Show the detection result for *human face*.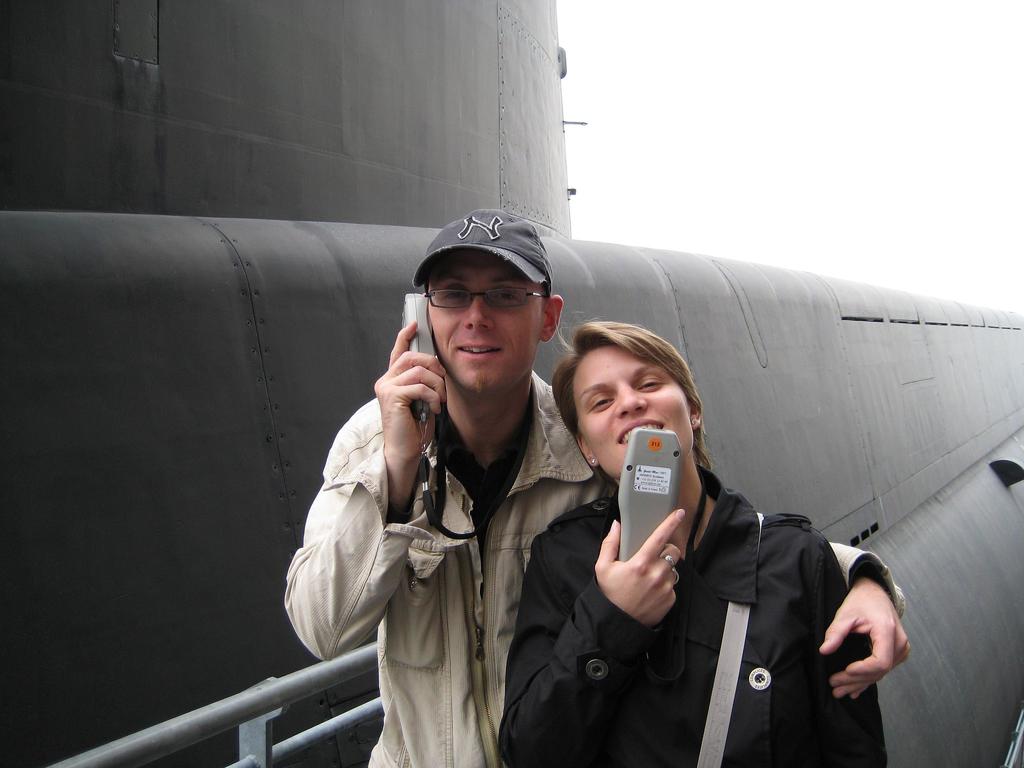
(579,346,691,465).
